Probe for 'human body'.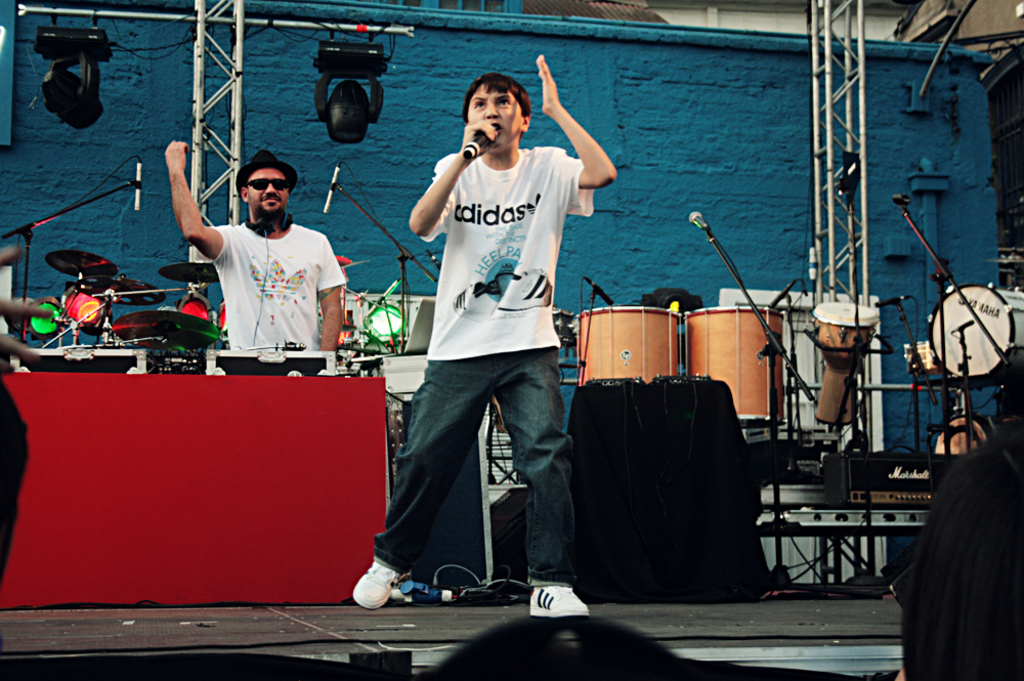
Probe result: locate(379, 69, 602, 612).
